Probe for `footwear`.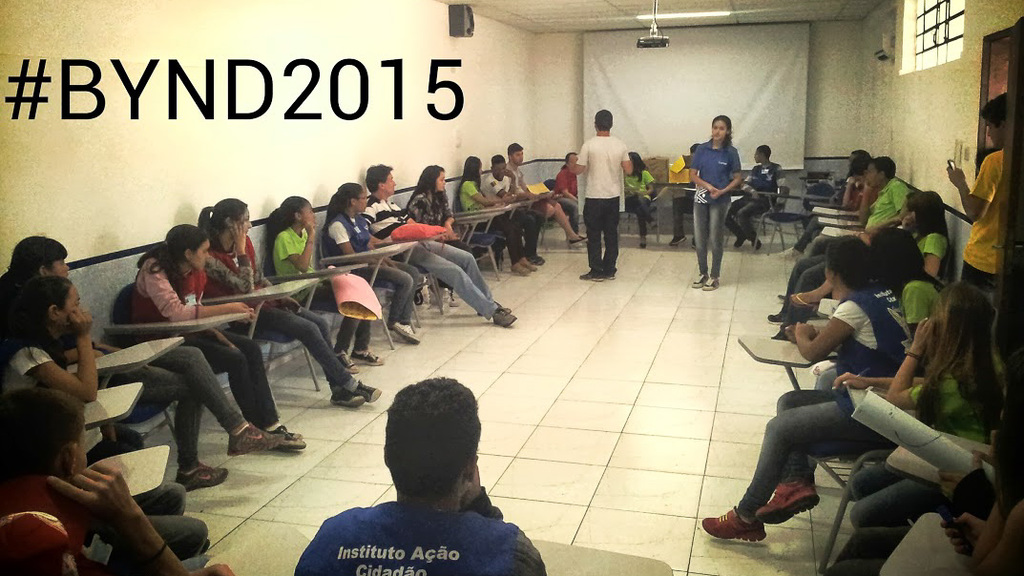
Probe result: [x1=716, y1=504, x2=795, y2=551].
